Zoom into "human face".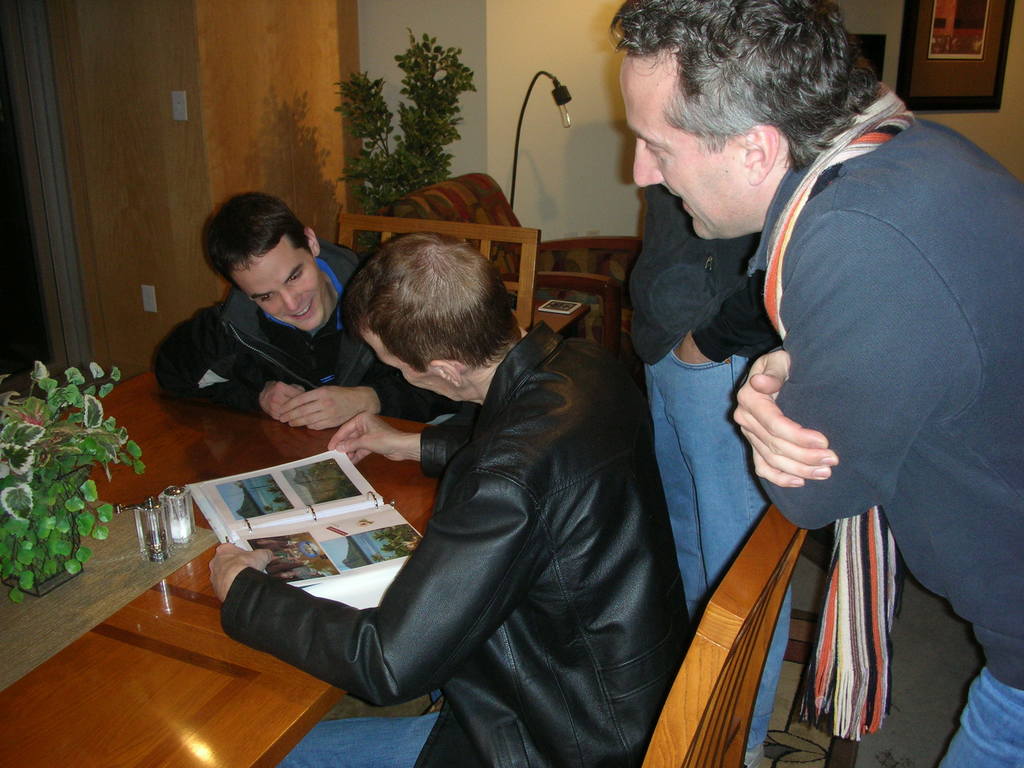
Zoom target: left=362, top=329, right=462, bottom=403.
